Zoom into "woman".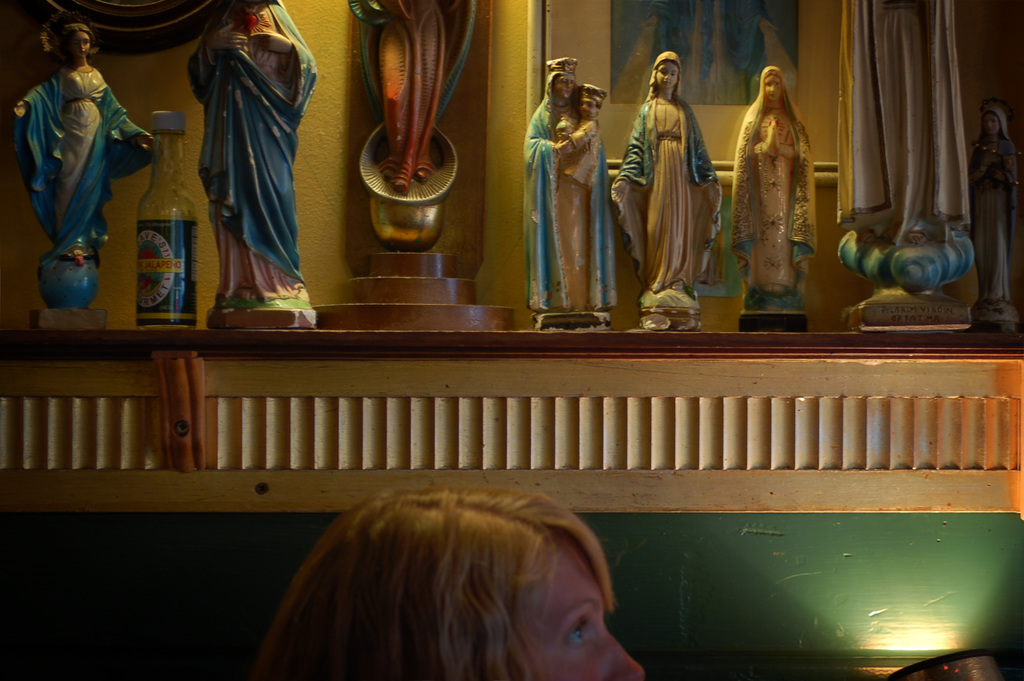
Zoom target: <box>15,20,154,263</box>.
